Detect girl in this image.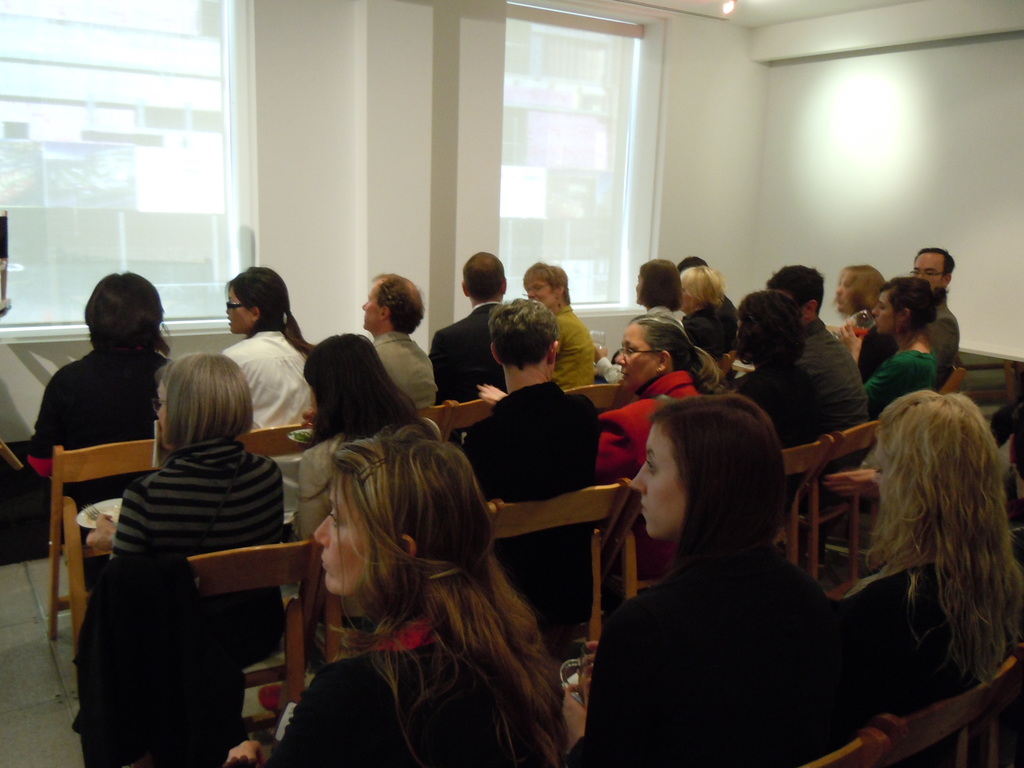
Detection: pyautogui.locateOnScreen(214, 265, 313, 433).
